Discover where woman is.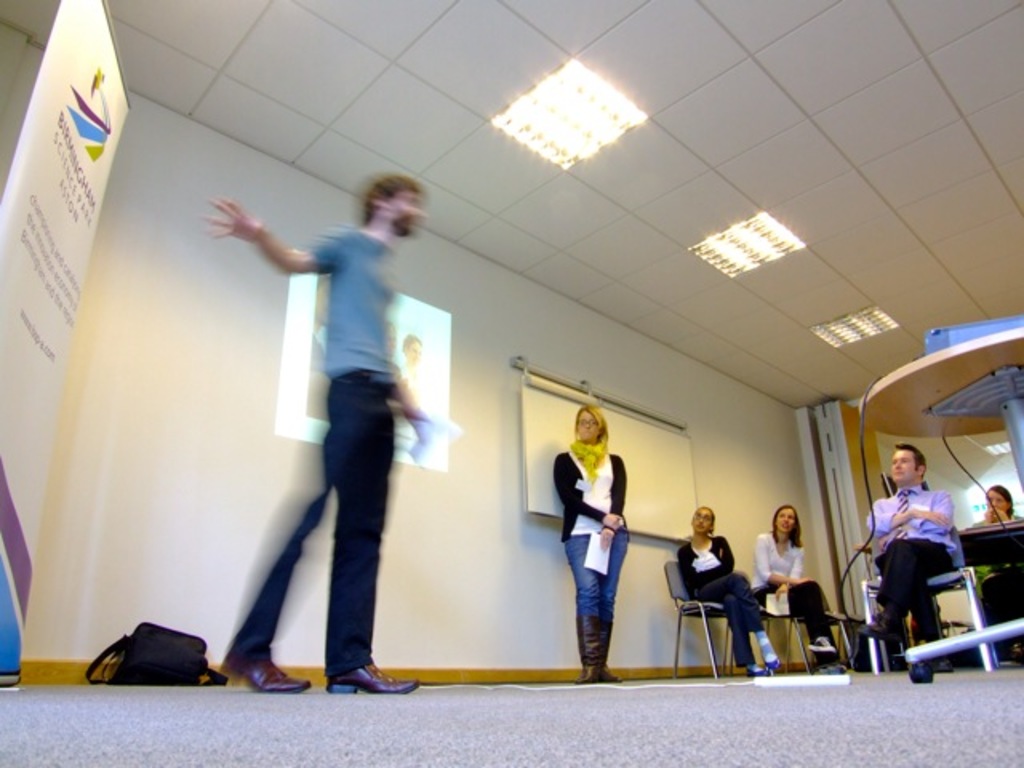
Discovered at crop(669, 509, 786, 677).
